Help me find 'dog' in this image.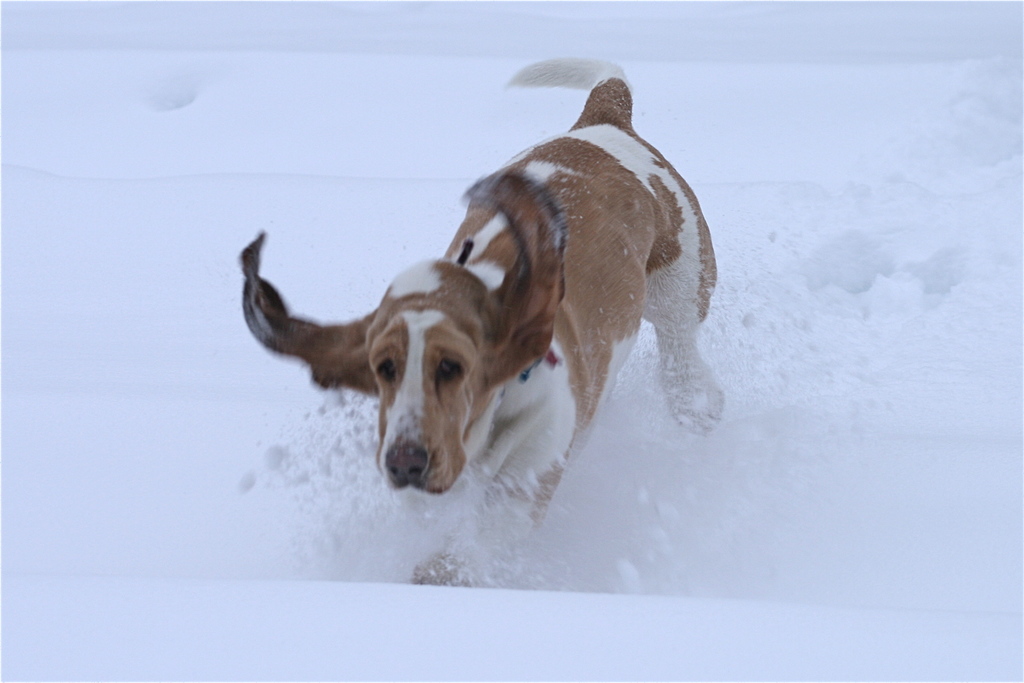
Found it: 236:55:730:591.
